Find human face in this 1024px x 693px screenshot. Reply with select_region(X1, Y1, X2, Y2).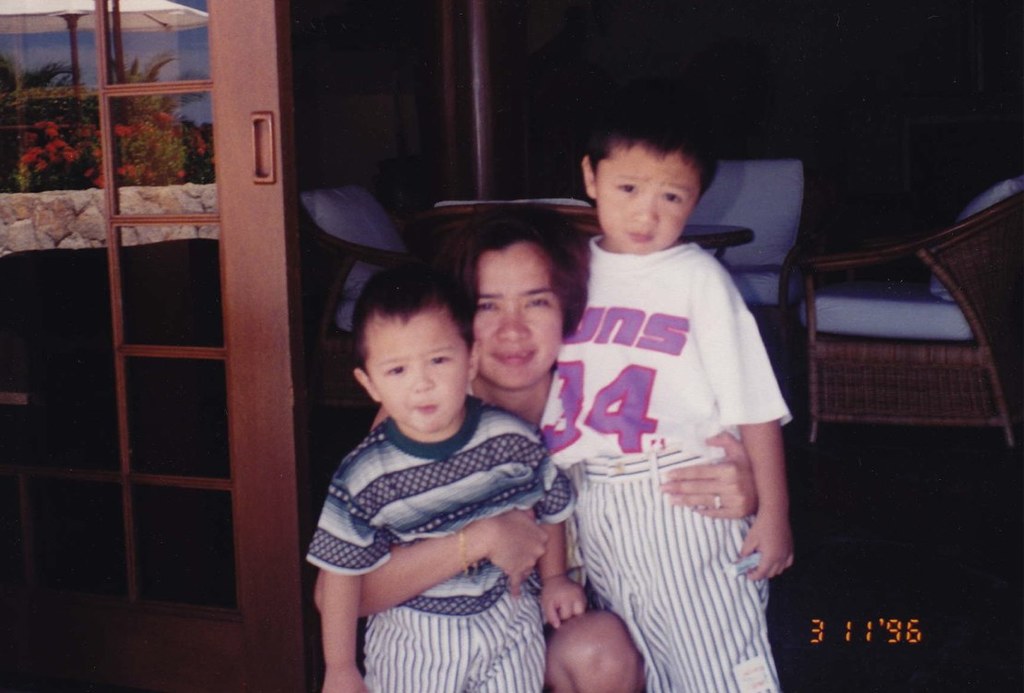
select_region(367, 302, 473, 438).
